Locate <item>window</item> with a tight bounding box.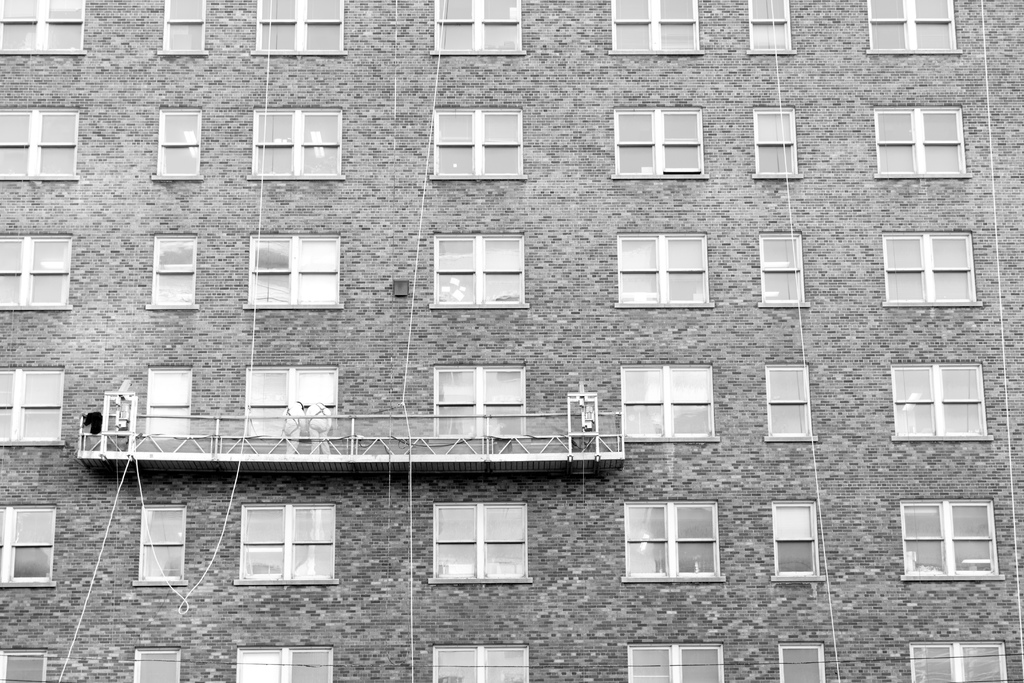
0, 363, 65, 450.
